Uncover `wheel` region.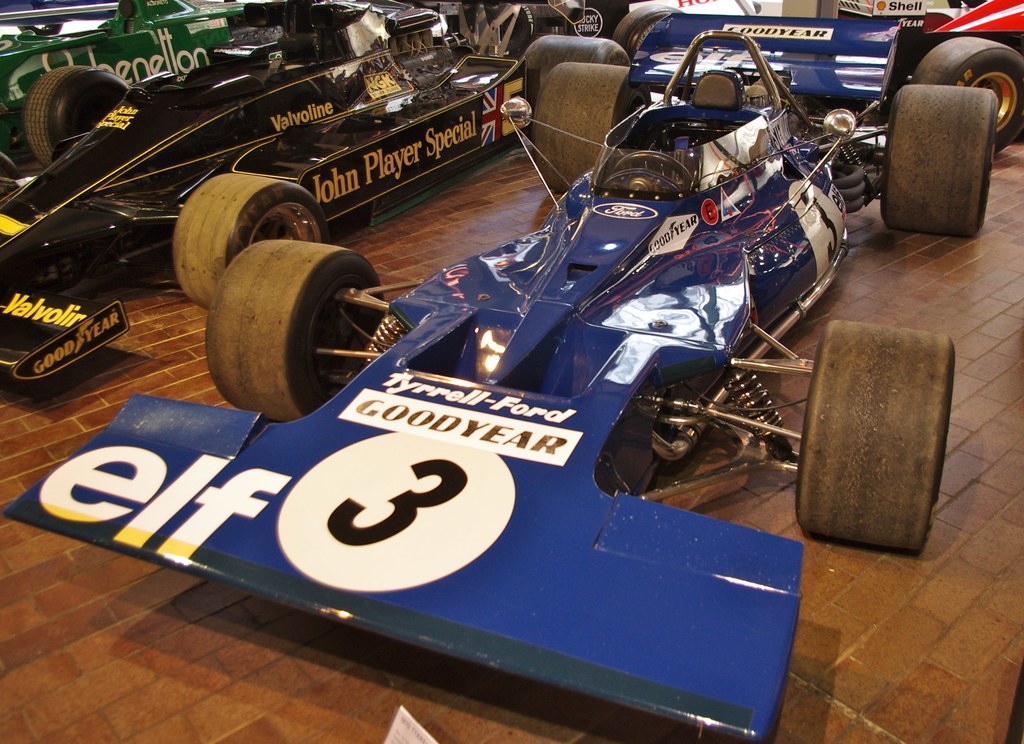
Uncovered: [left=28, top=61, right=125, bottom=168].
